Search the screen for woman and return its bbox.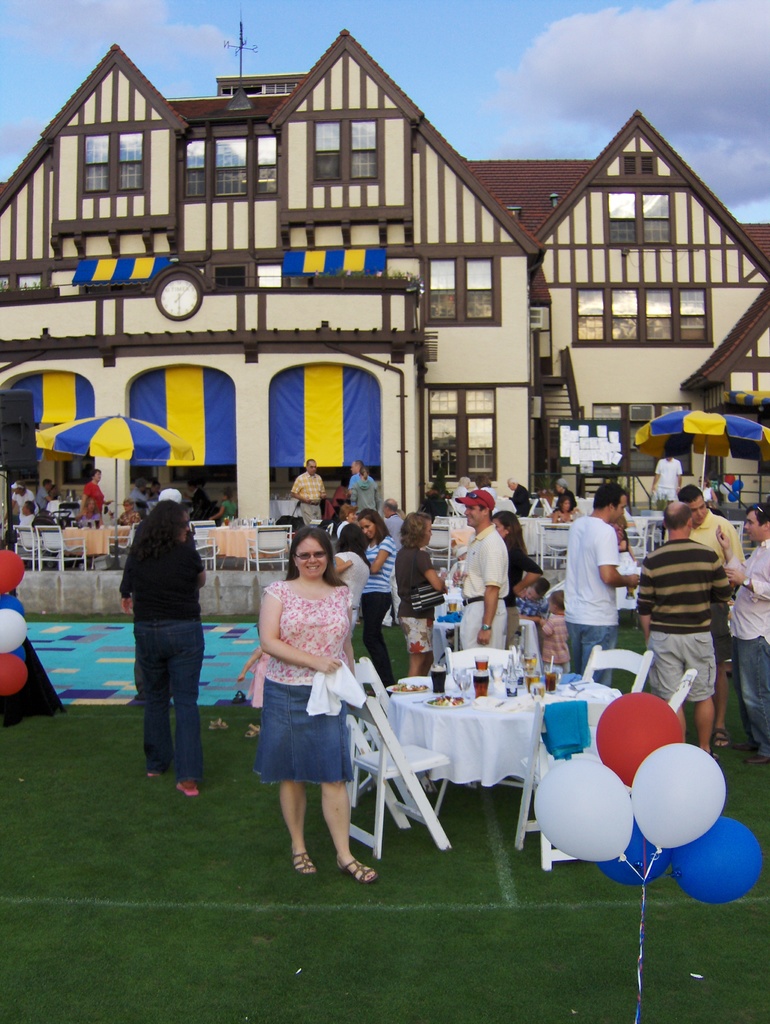
Found: bbox(549, 496, 572, 526).
